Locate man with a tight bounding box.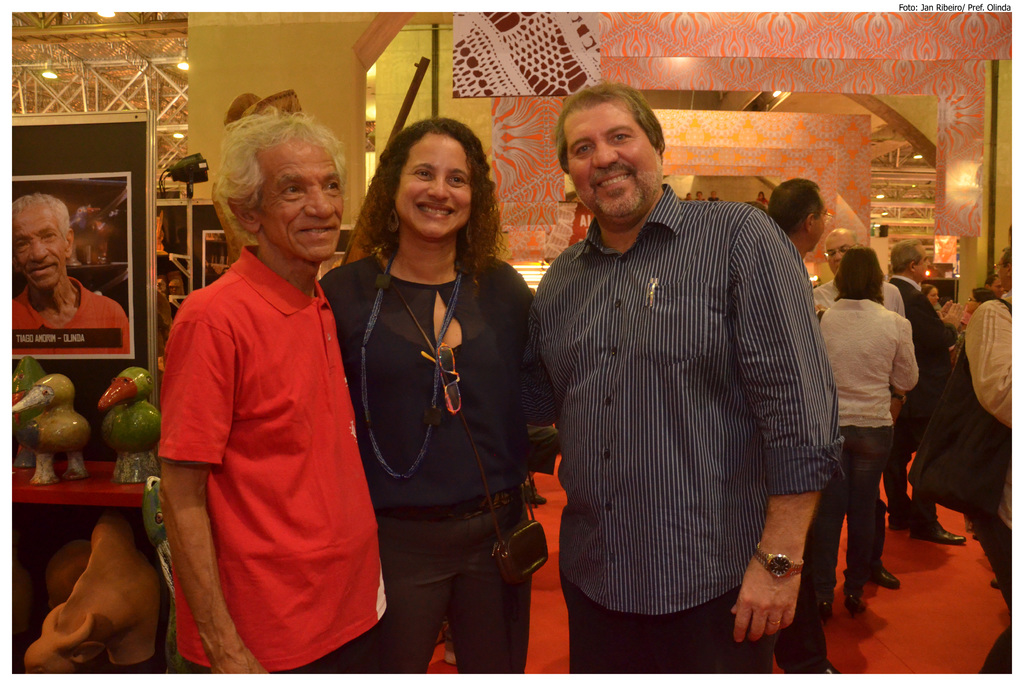
887:234:970:543.
